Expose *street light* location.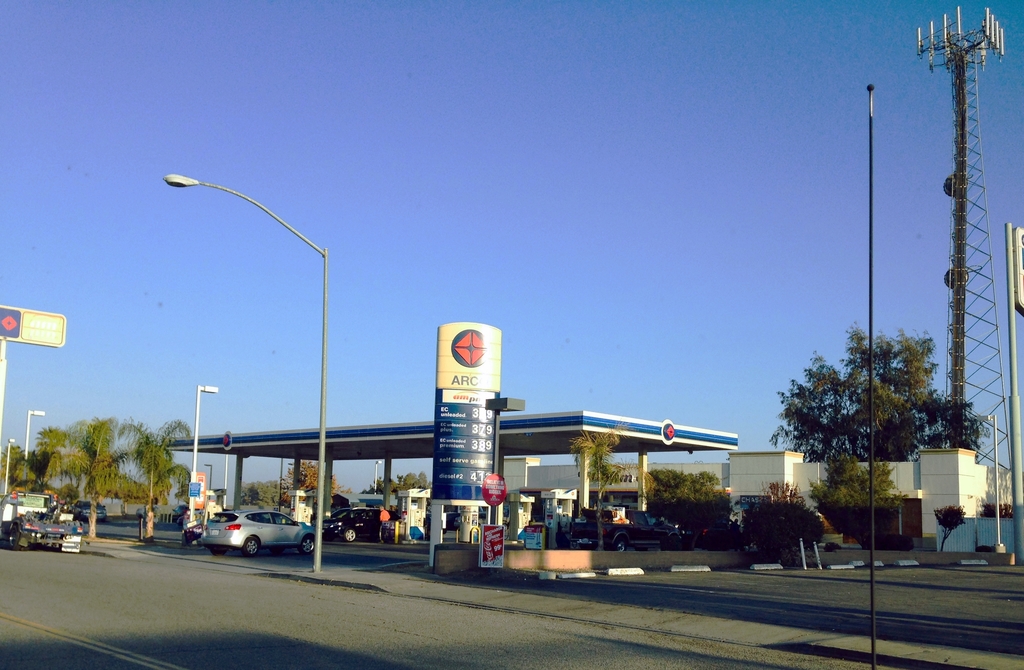
Exposed at (184,382,221,522).
